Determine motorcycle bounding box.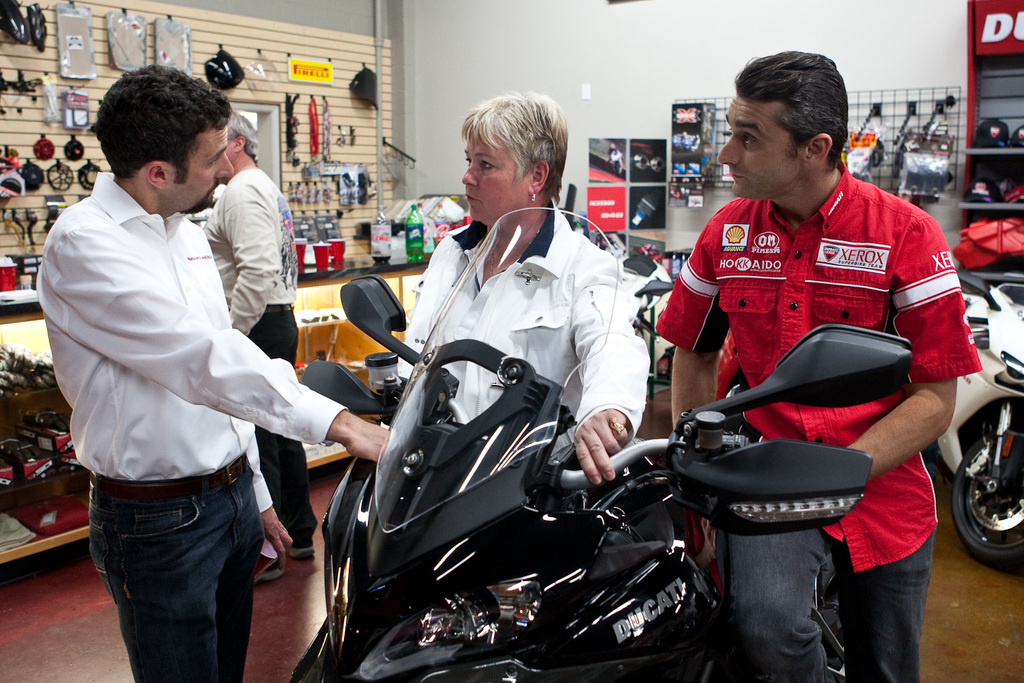
Determined: region(932, 273, 1023, 566).
